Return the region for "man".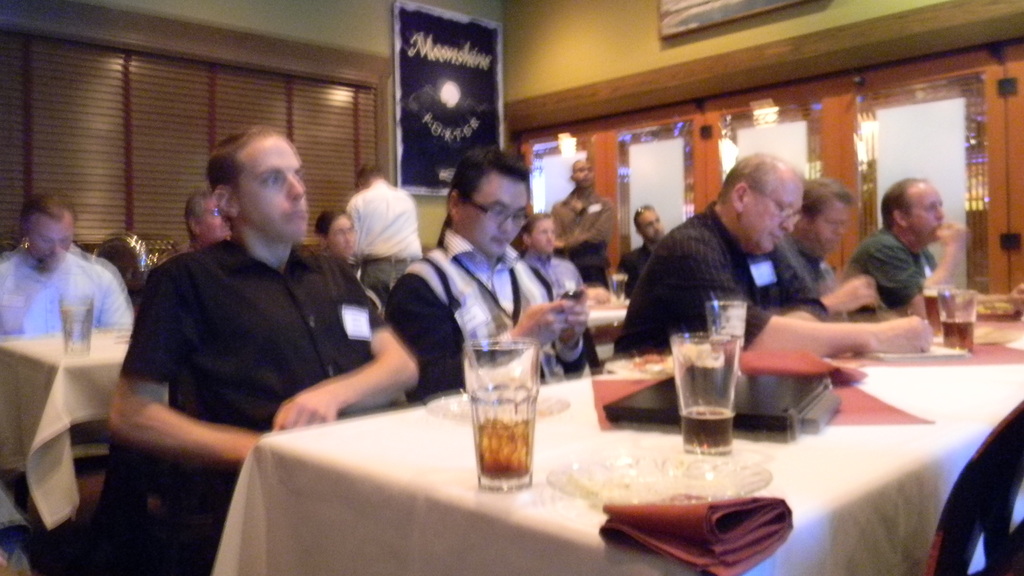
(x1=106, y1=120, x2=423, y2=575).
